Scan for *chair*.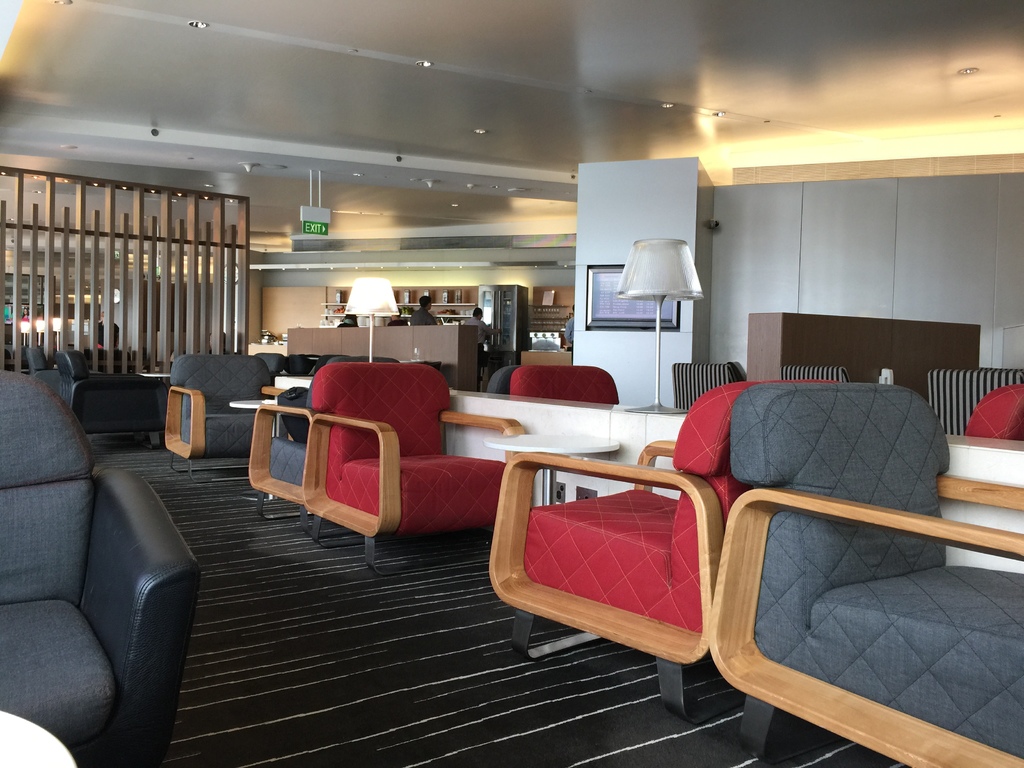
Scan result: [left=244, top=367, right=353, bottom=540].
